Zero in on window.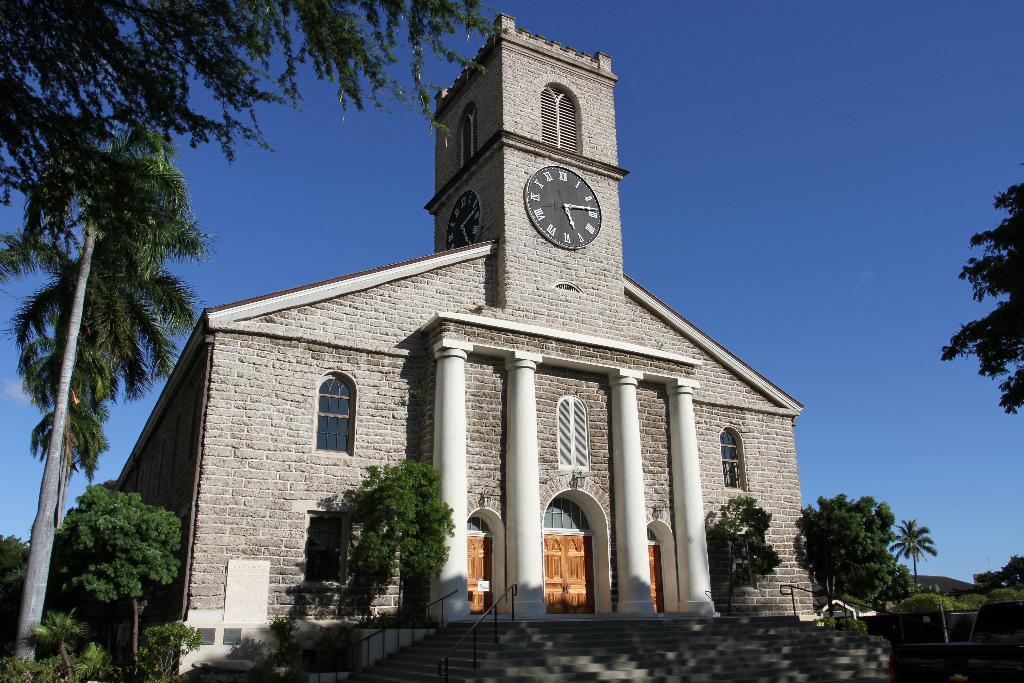
Zeroed in: [718,430,744,494].
